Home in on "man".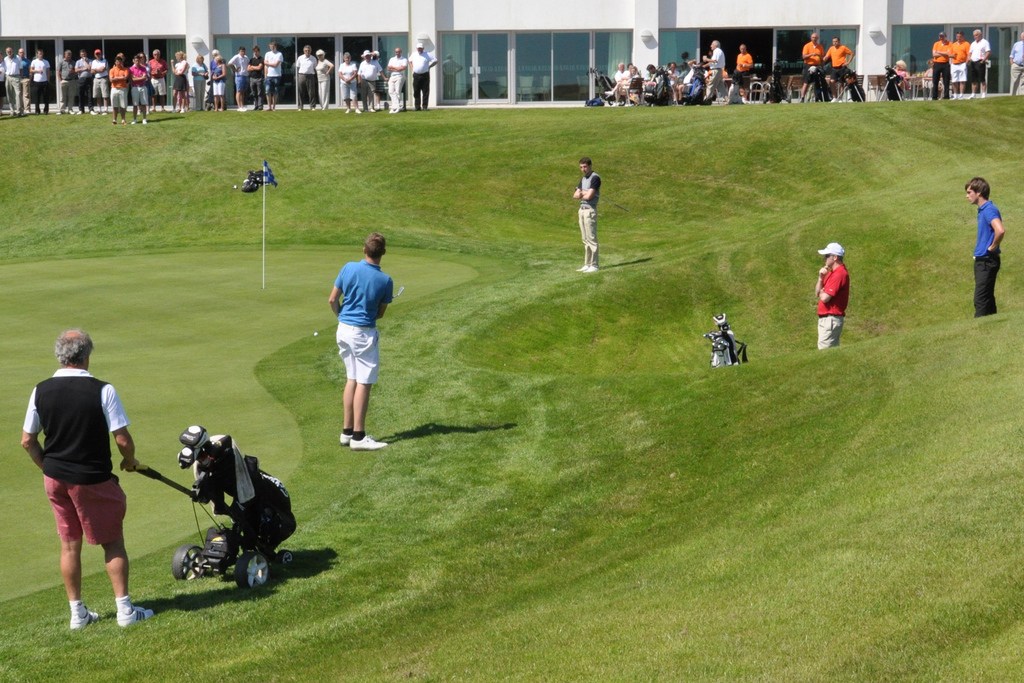
Homed in at BBox(15, 47, 32, 115).
